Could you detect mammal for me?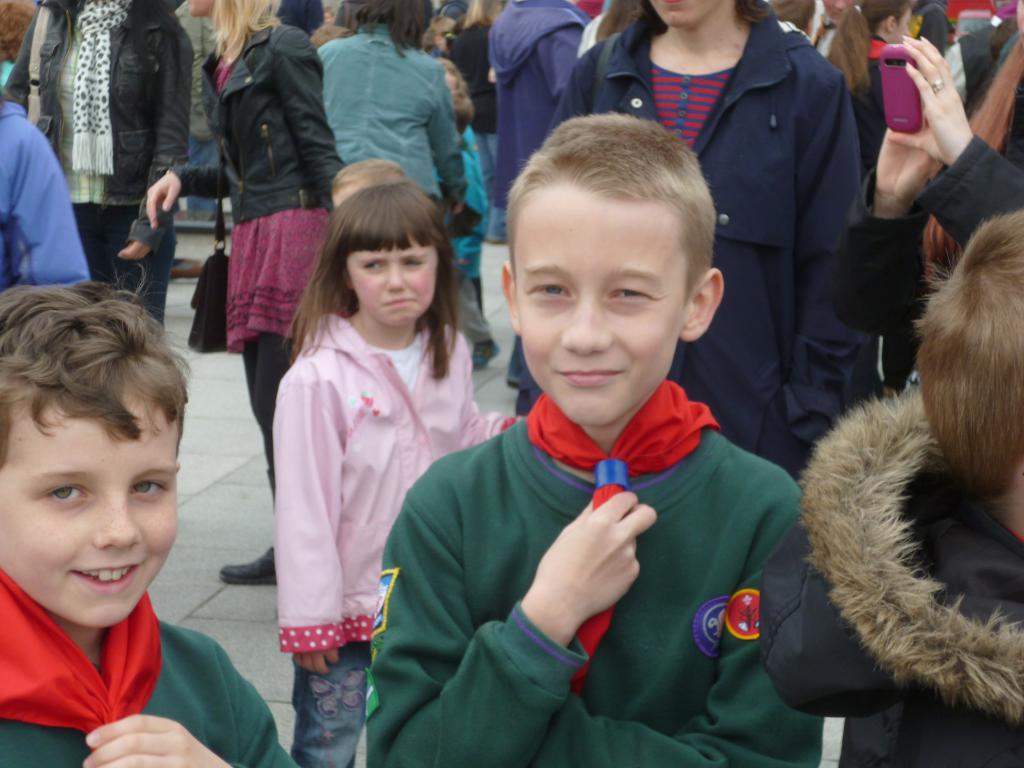
Detection result: bbox=(946, 0, 1019, 120).
